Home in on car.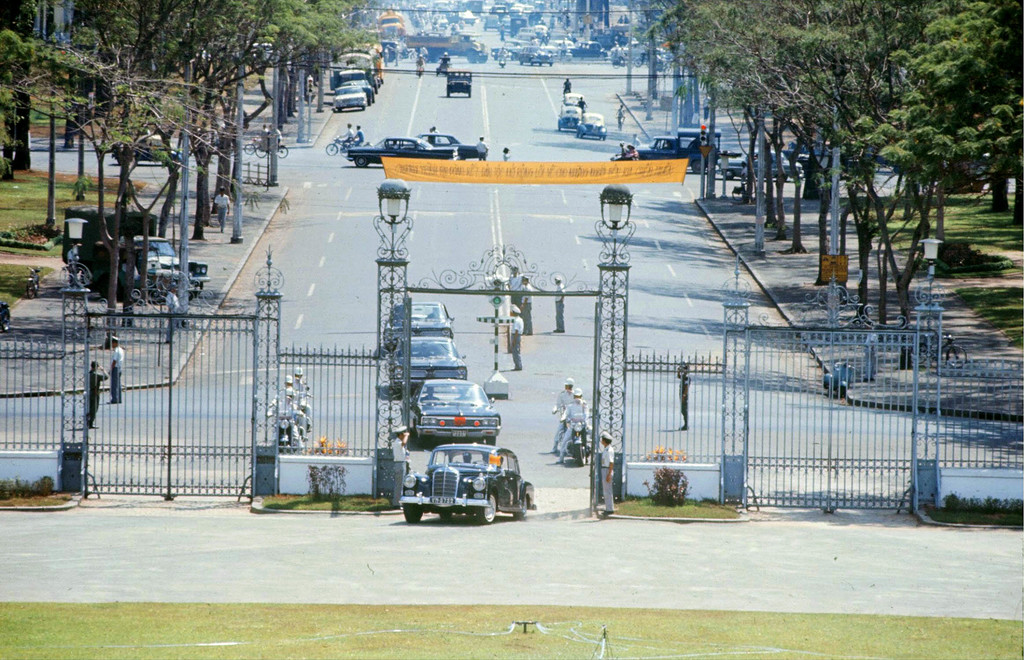
Homed in at 554/103/591/136.
